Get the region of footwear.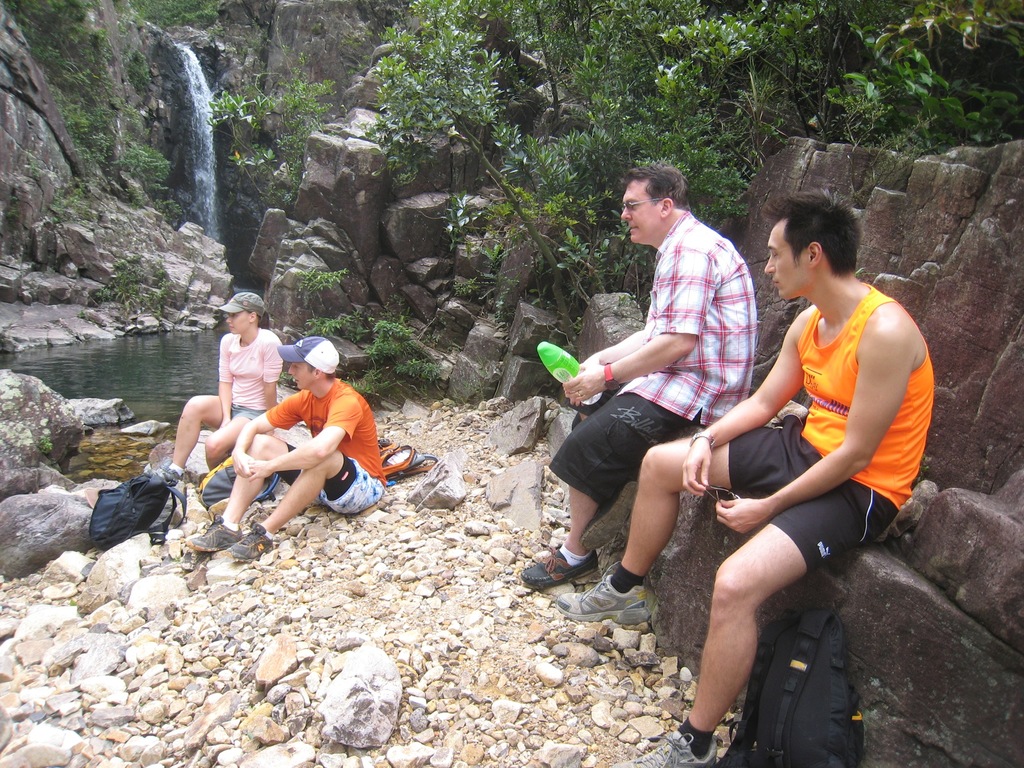
[left=552, top=570, right=652, bottom=621].
